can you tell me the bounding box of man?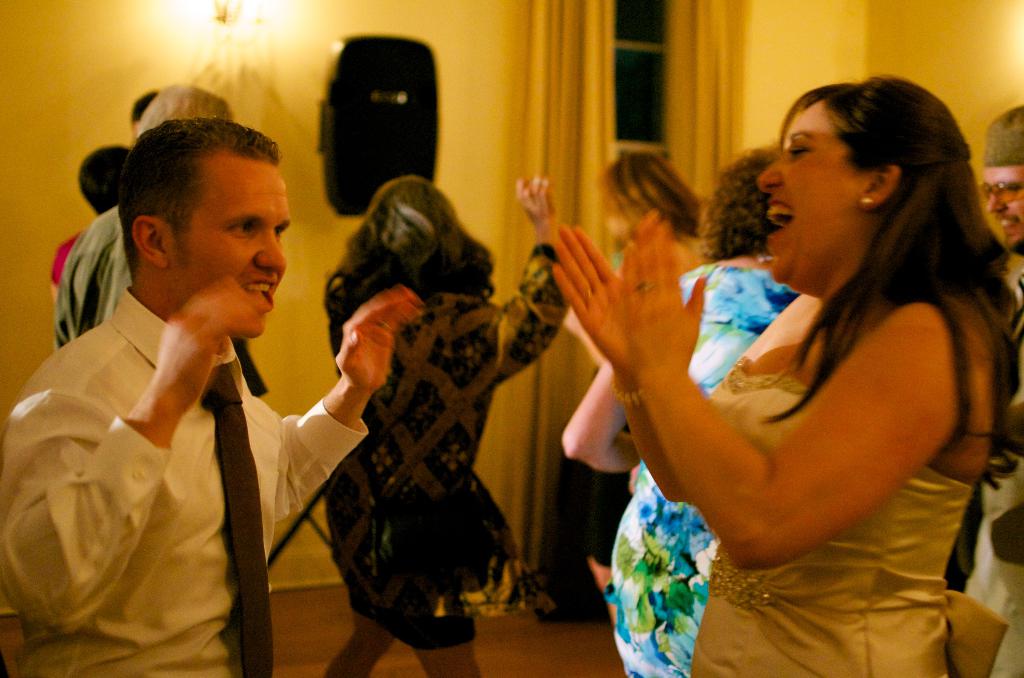
21/110/365/665.
